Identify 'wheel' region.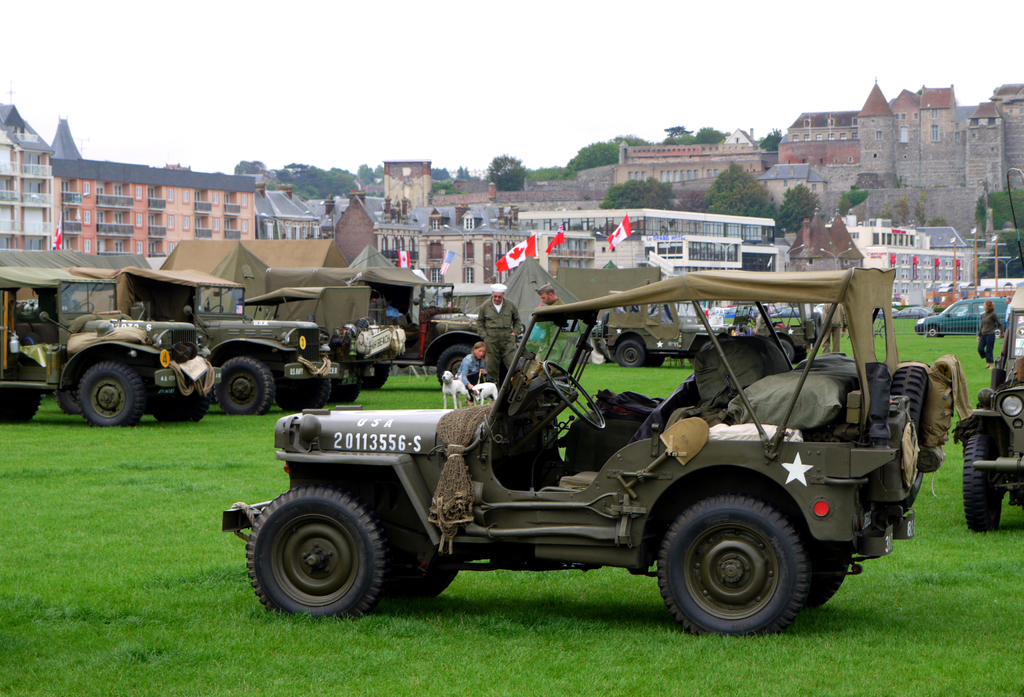
Region: bbox=(924, 323, 942, 336).
